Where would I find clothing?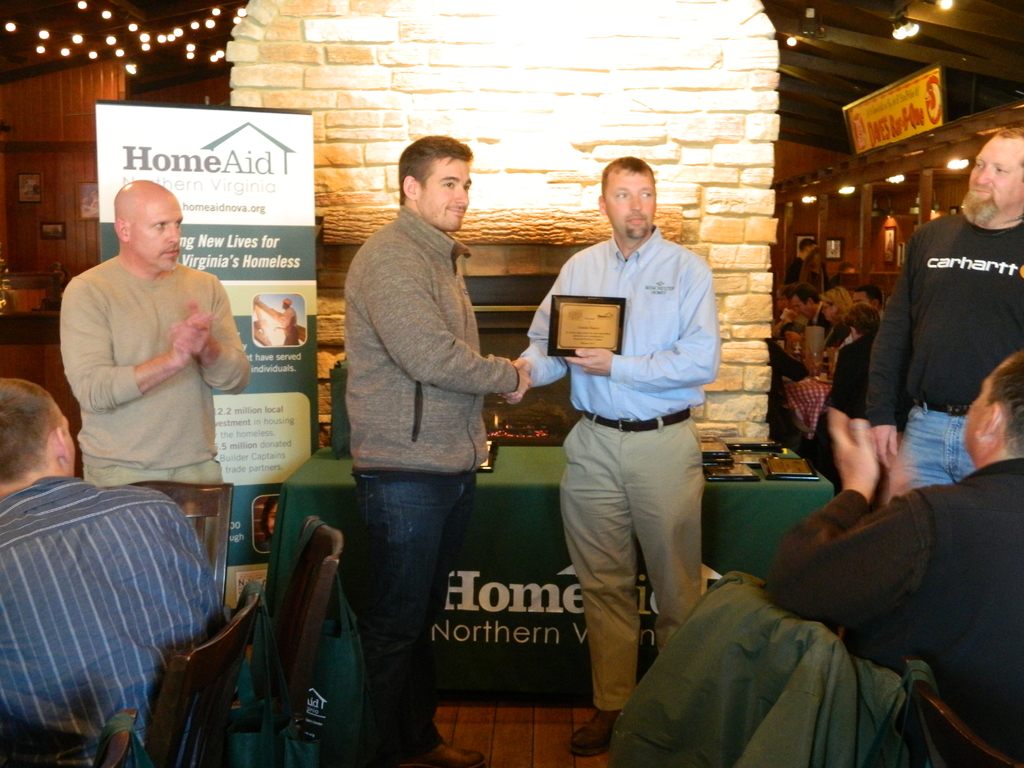
At l=612, t=572, r=913, b=767.
